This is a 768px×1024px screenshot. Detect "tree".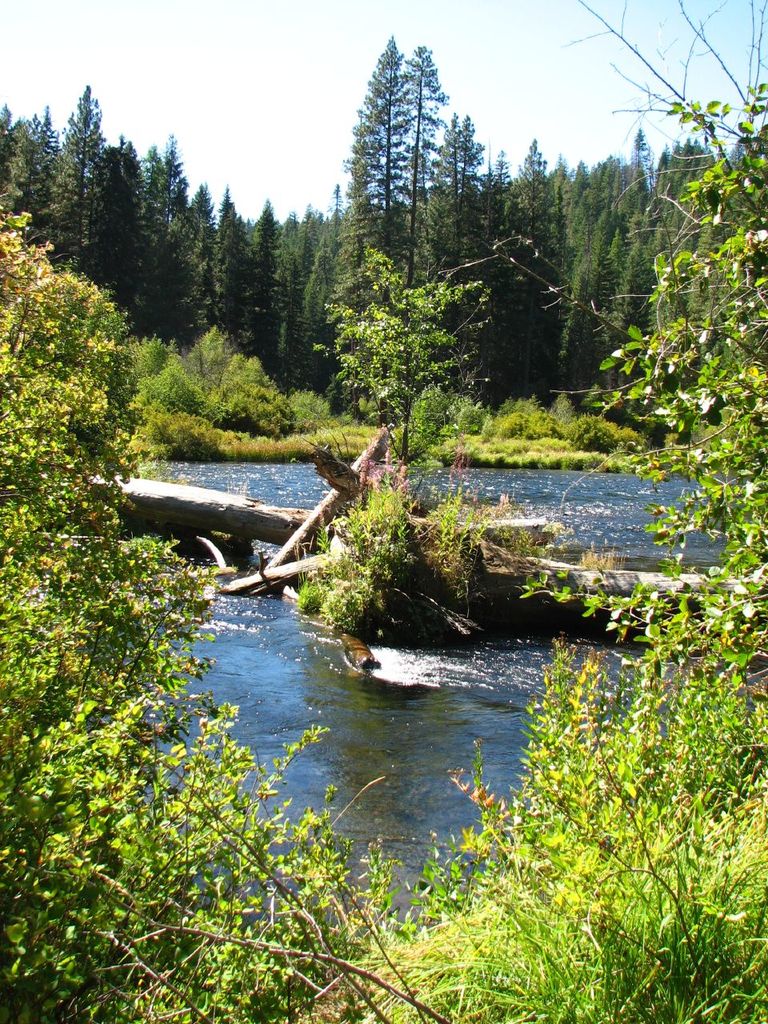
[left=0, top=110, right=66, bottom=251].
